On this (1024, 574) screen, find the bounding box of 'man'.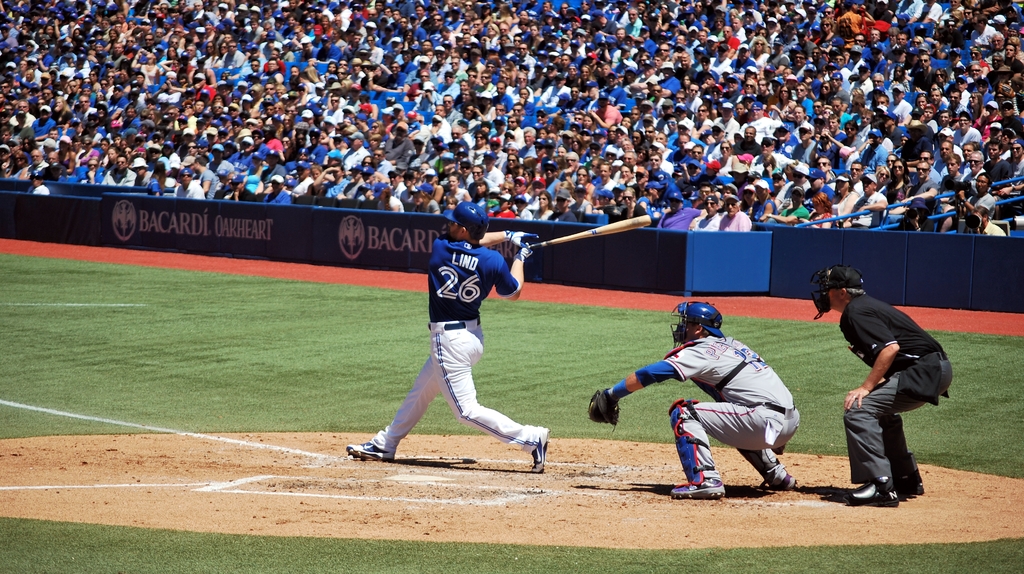
Bounding box: 977/142/1015/184.
